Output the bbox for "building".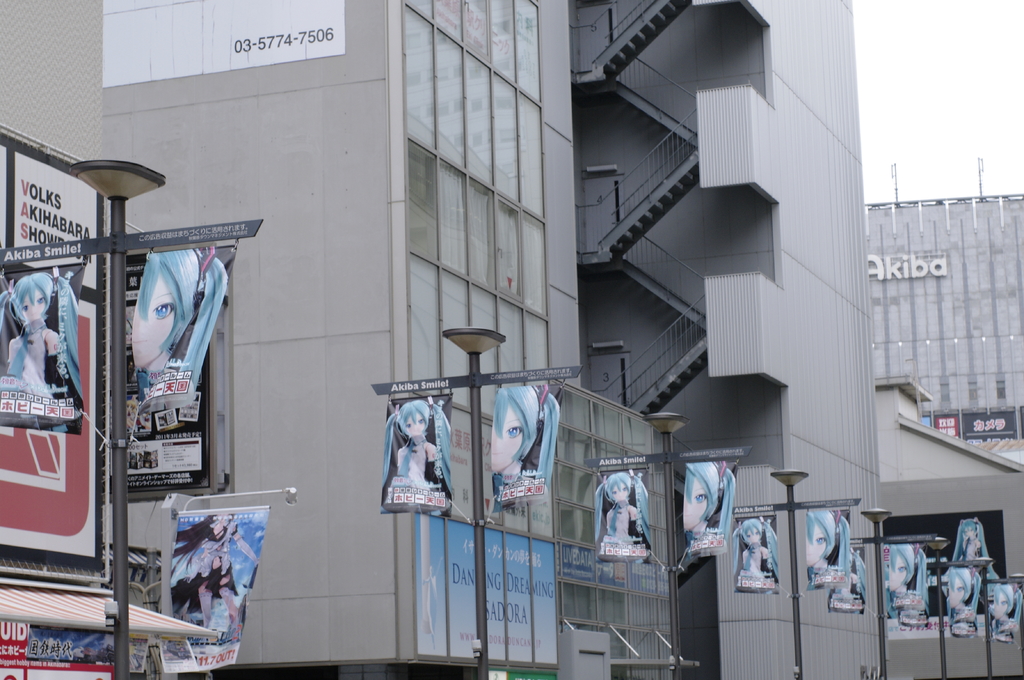
region(865, 194, 1023, 439).
